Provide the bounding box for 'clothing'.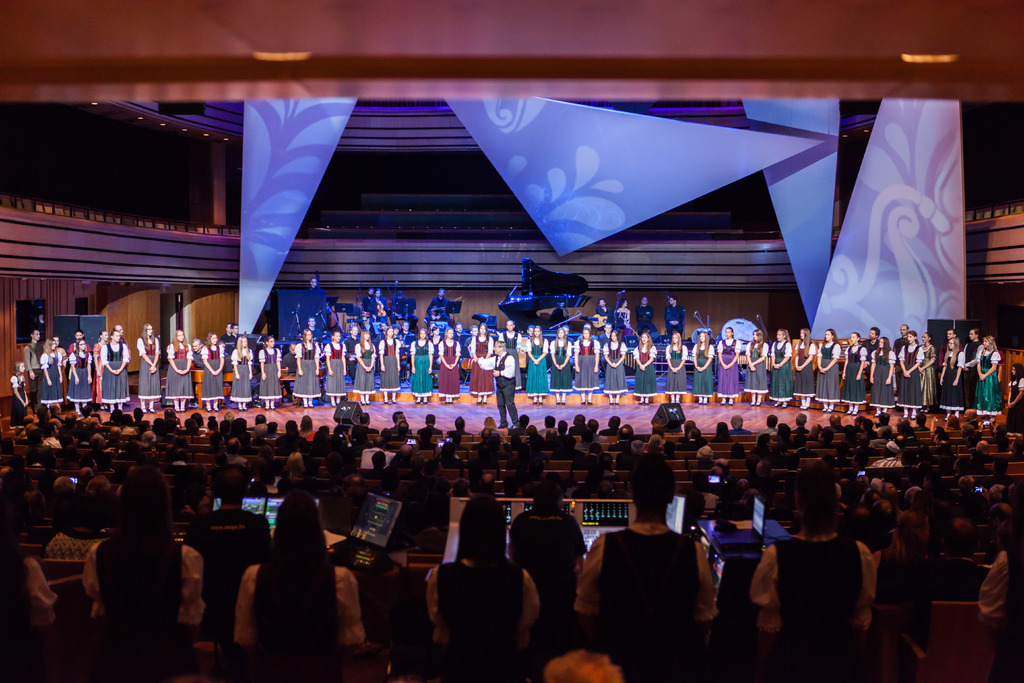
{"x1": 604, "y1": 341, "x2": 628, "y2": 393}.
